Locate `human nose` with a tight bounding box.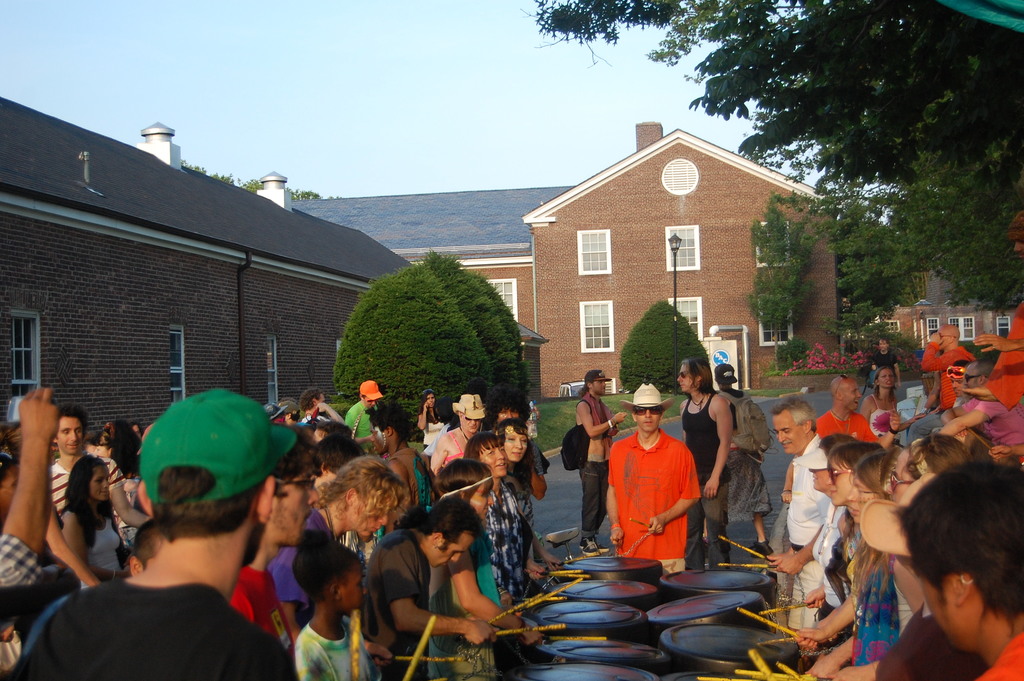
(680,377,684,382).
